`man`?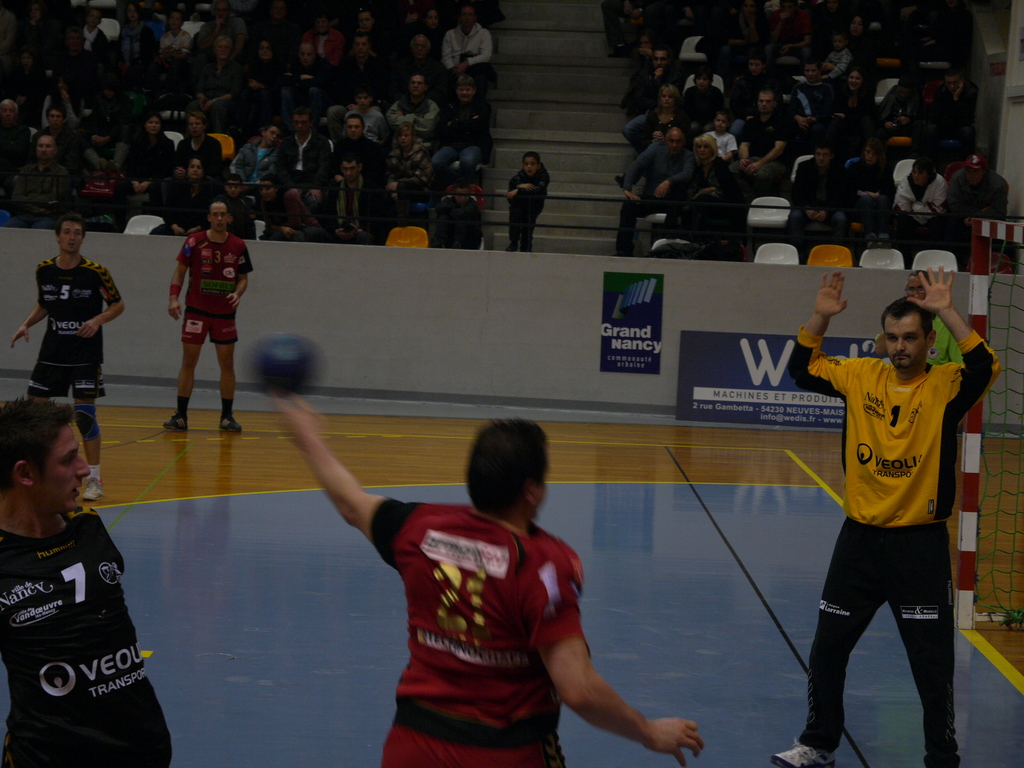
left=789, top=141, right=847, bottom=263
